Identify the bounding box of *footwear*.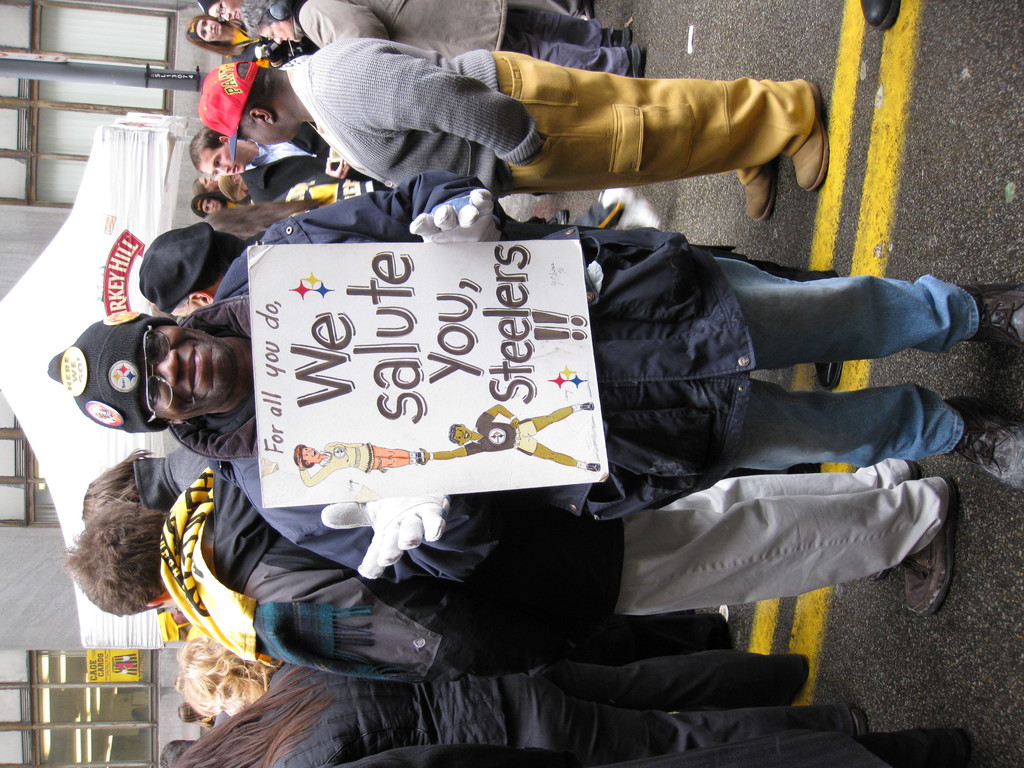
851:708:869:746.
